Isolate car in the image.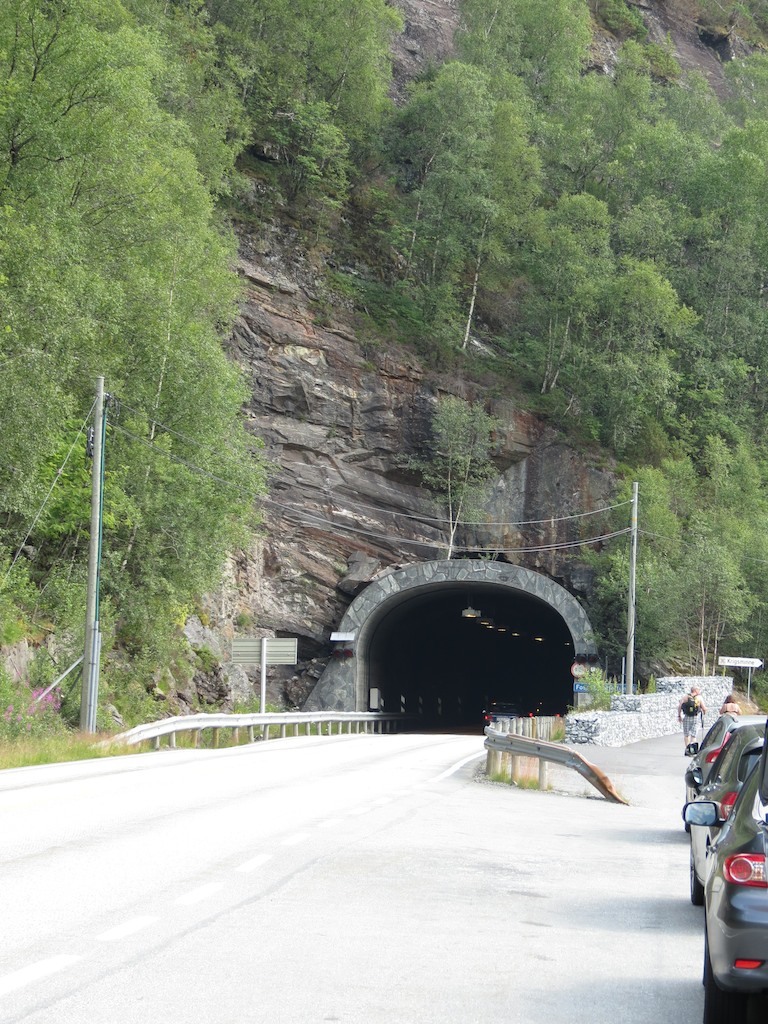
Isolated region: (left=683, top=705, right=767, bottom=804).
